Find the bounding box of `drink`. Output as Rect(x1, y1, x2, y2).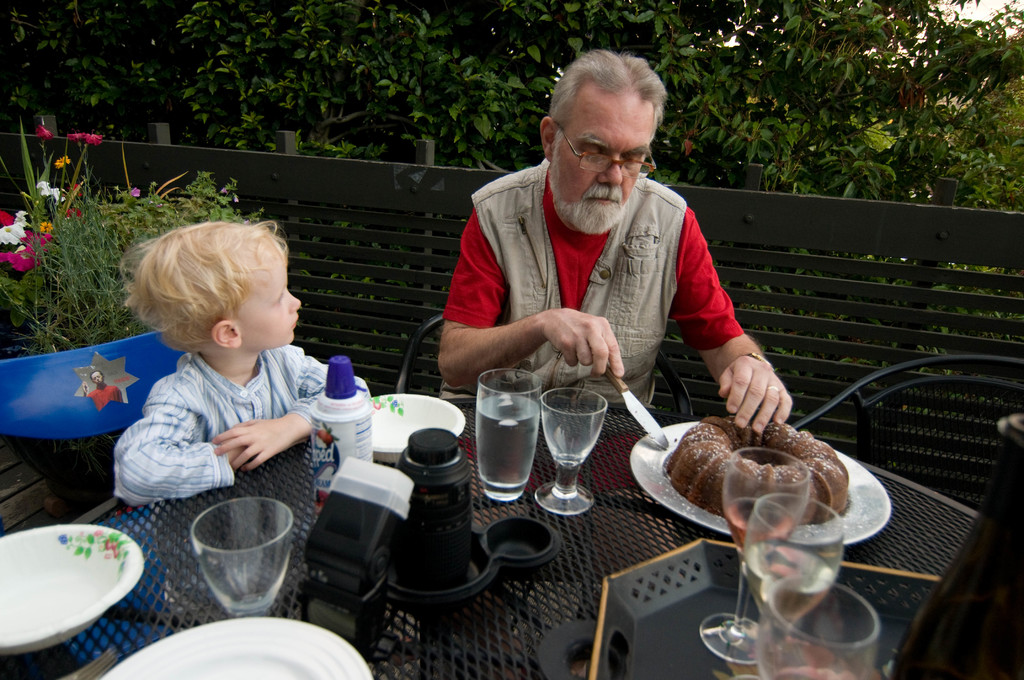
Rect(723, 497, 796, 557).
